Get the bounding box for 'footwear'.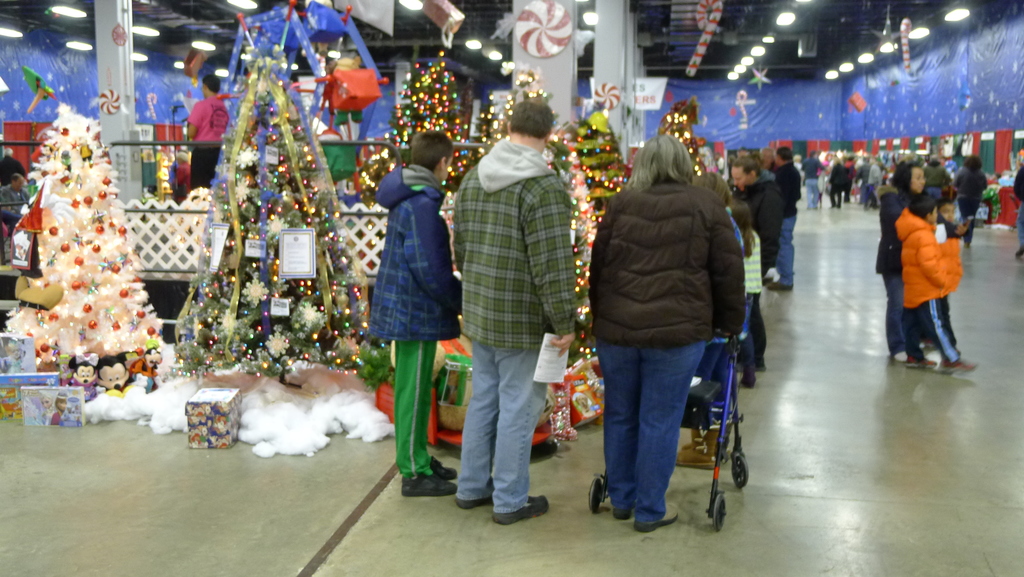
{"x1": 936, "y1": 356, "x2": 977, "y2": 373}.
